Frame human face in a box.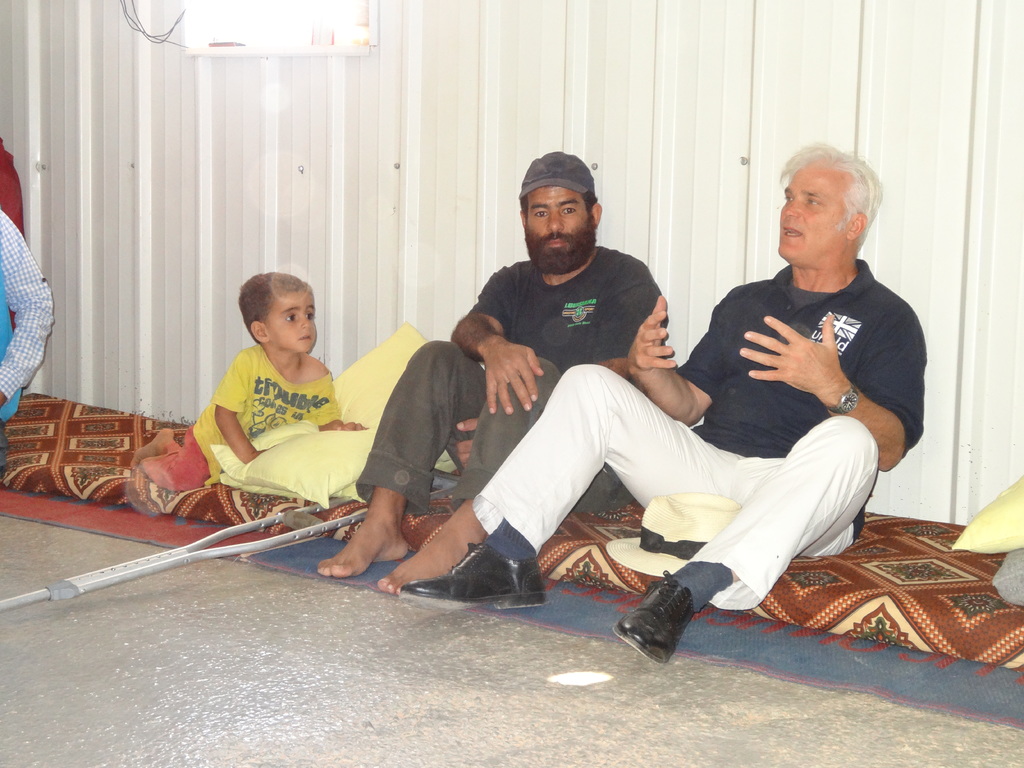
[776, 162, 847, 261].
